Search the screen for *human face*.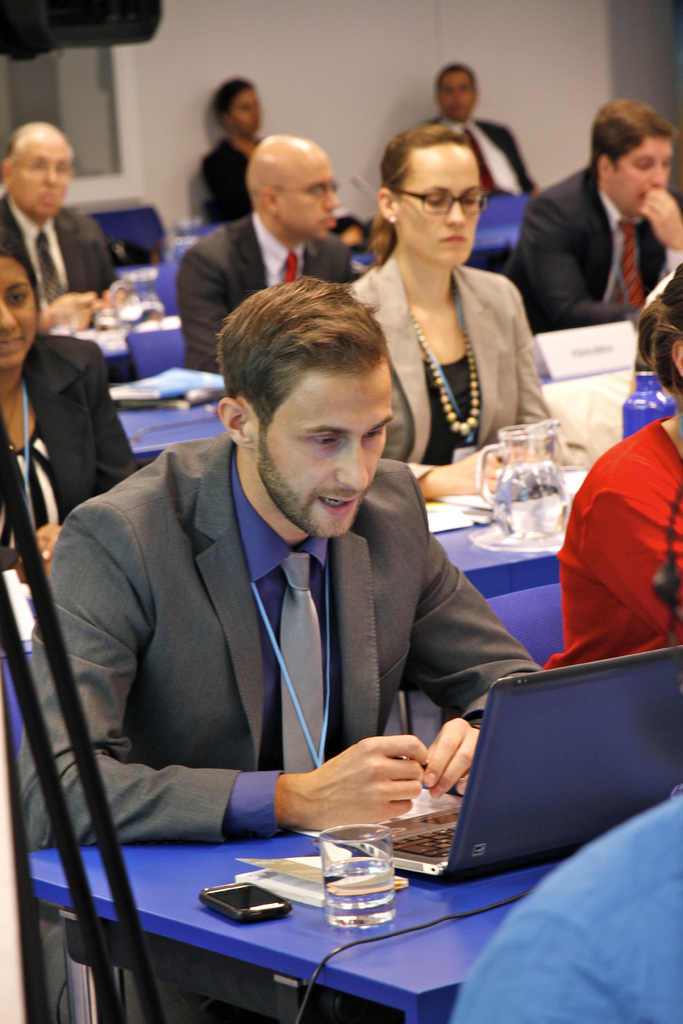
Found at <bbox>290, 166, 334, 244</bbox>.
